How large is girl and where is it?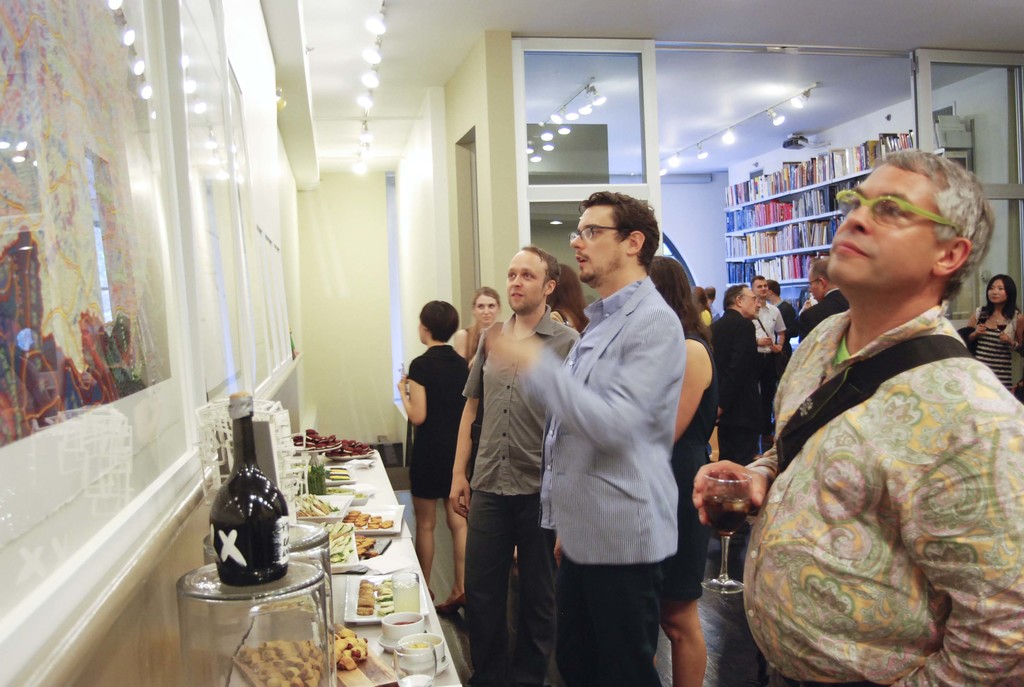
Bounding box: bbox(644, 253, 725, 686).
